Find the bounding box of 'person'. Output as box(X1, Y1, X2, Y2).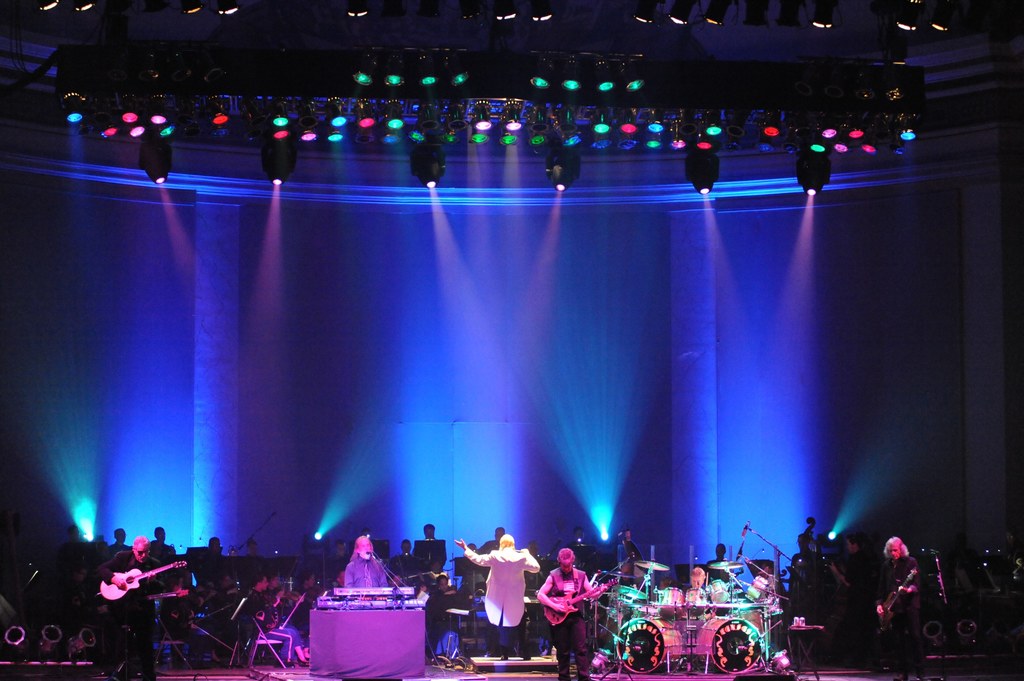
box(537, 549, 605, 680).
